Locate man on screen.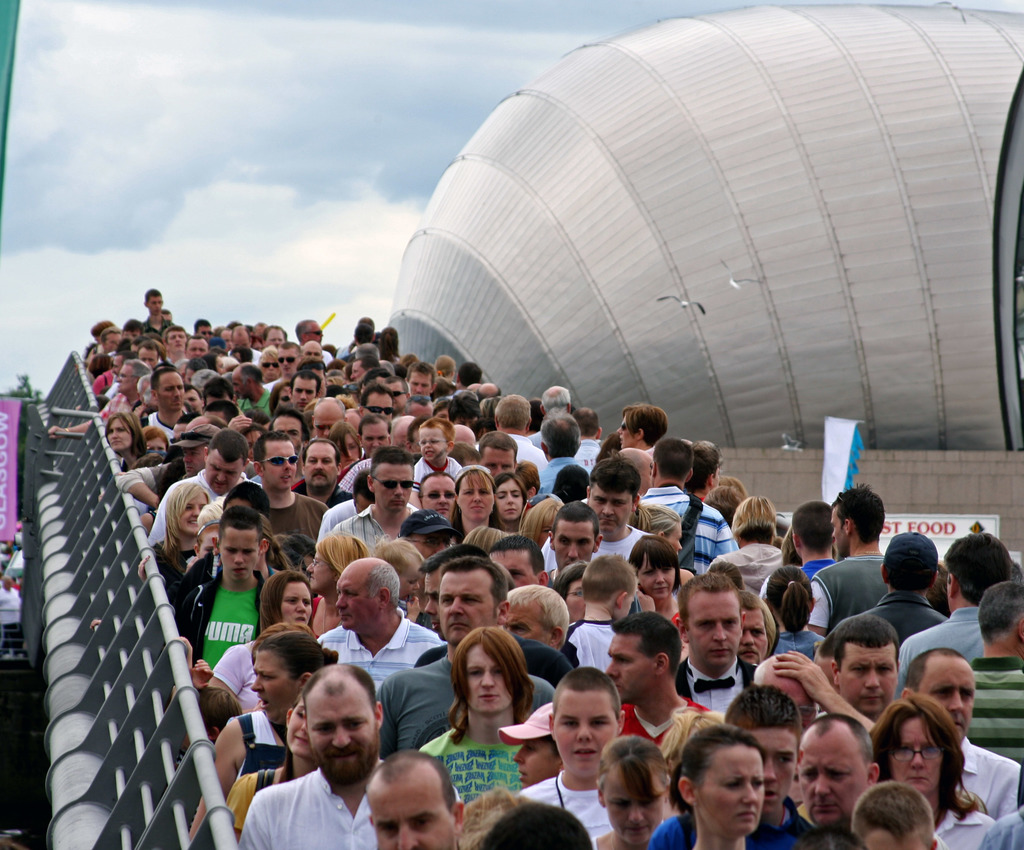
On screen at bbox=(518, 665, 634, 849).
